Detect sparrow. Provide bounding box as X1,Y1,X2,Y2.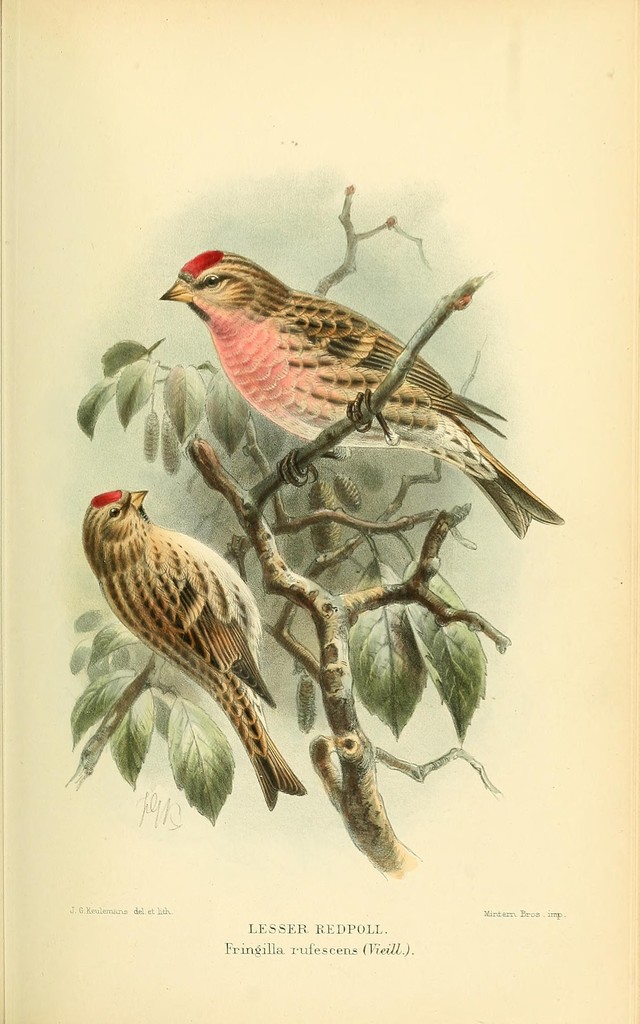
81,491,310,802.
